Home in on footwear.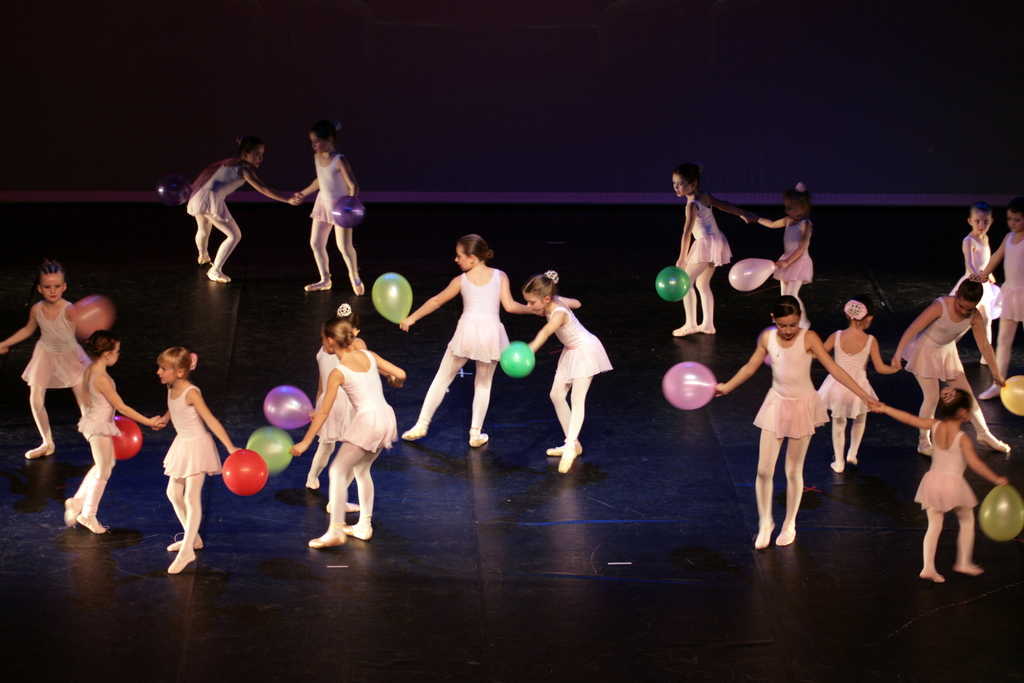
Homed in at 672 325 696 337.
